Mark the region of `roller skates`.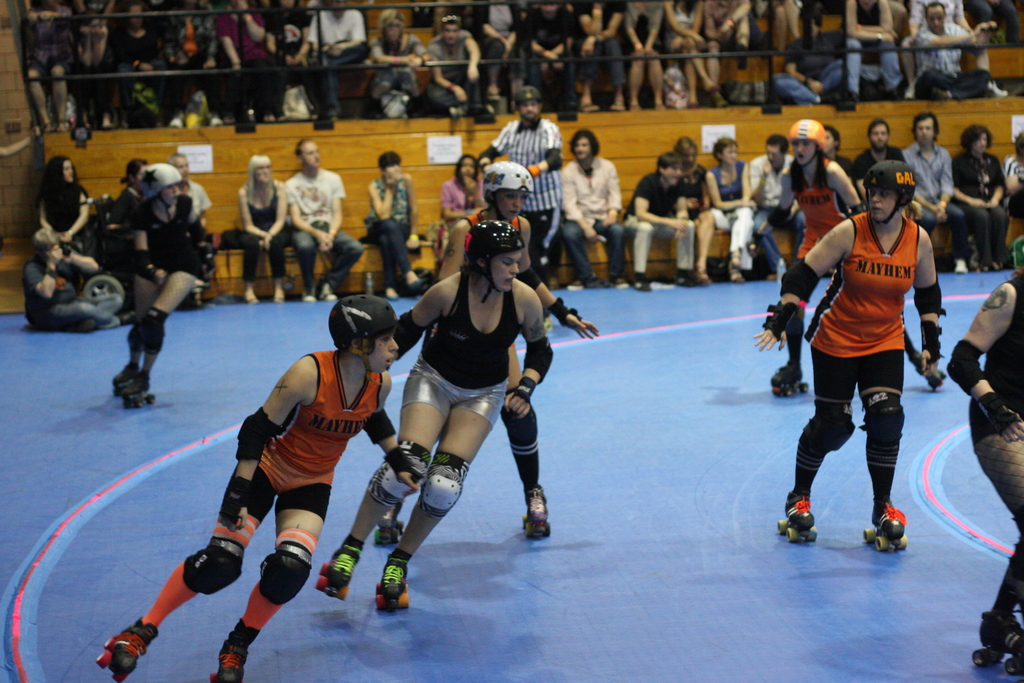
Region: box(123, 367, 157, 409).
